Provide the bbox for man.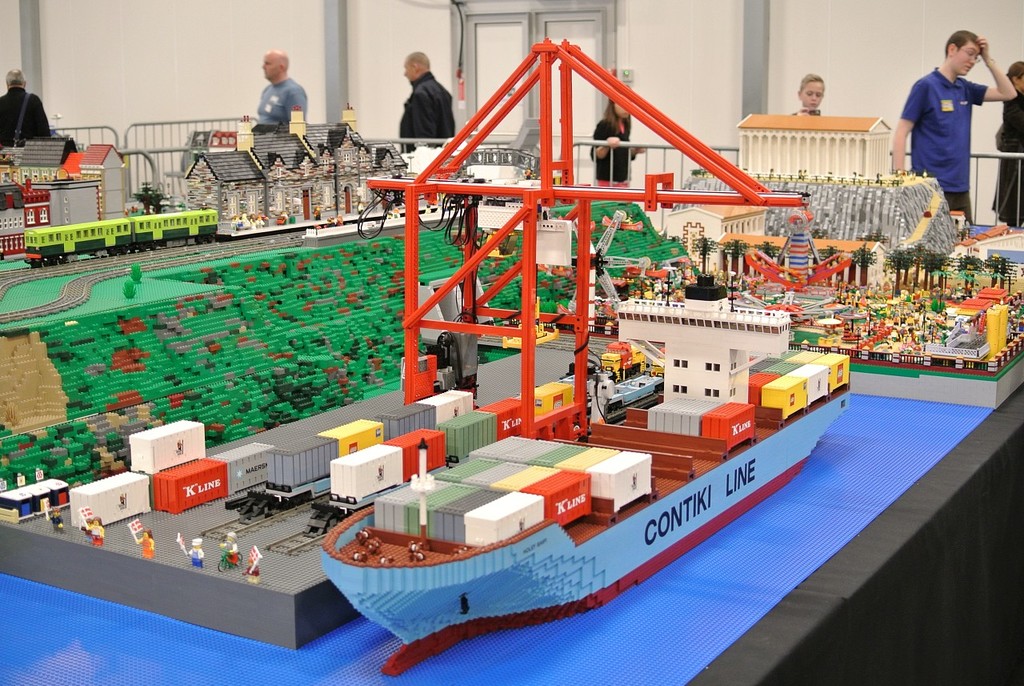
box(0, 62, 50, 152).
